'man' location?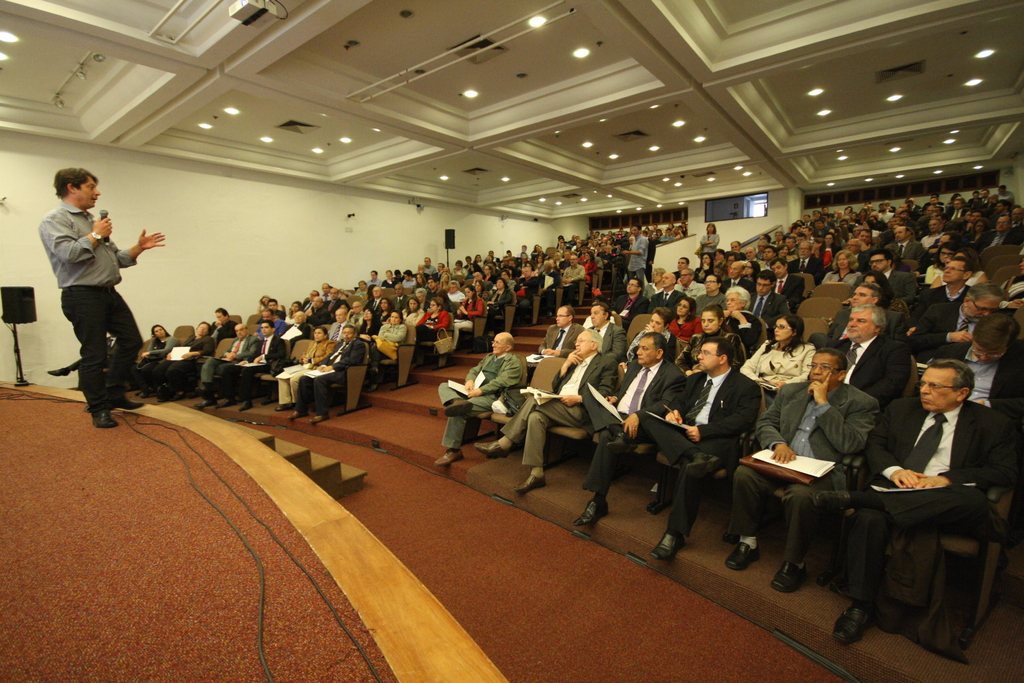
(x1=601, y1=246, x2=616, y2=275)
